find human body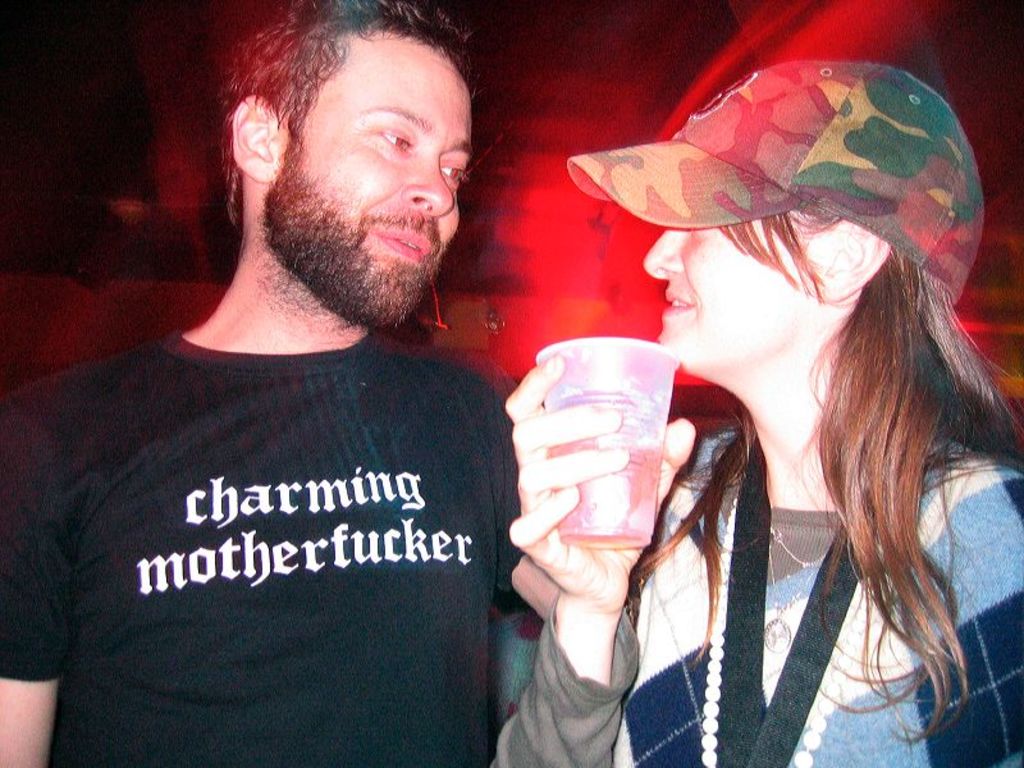
box(499, 54, 1023, 767)
